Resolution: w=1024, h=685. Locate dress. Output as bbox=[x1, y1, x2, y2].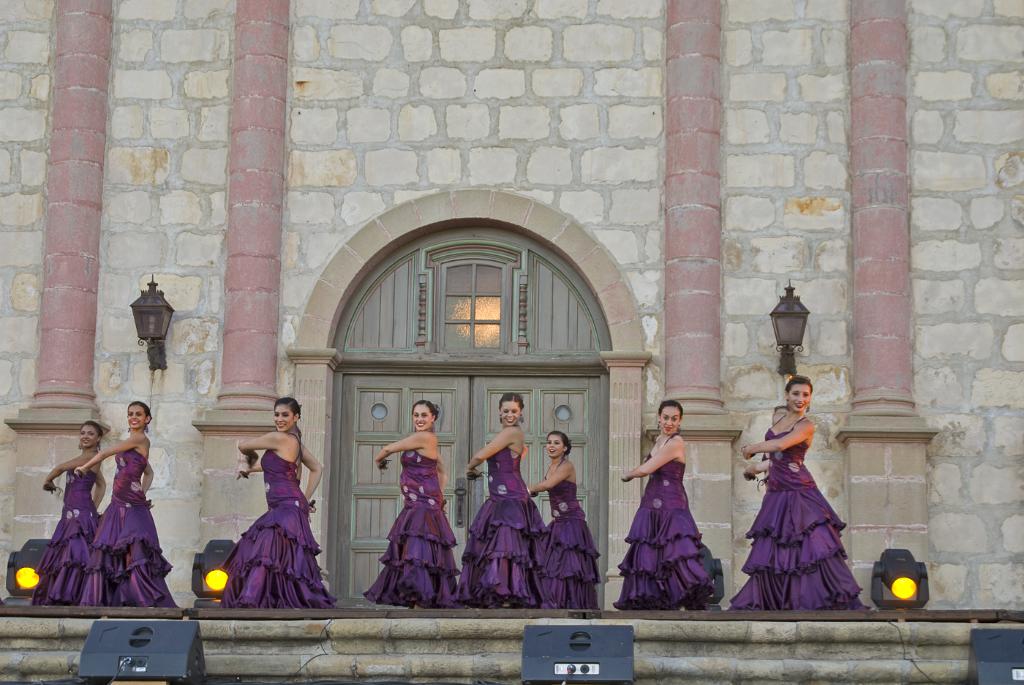
bbox=[358, 449, 463, 607].
